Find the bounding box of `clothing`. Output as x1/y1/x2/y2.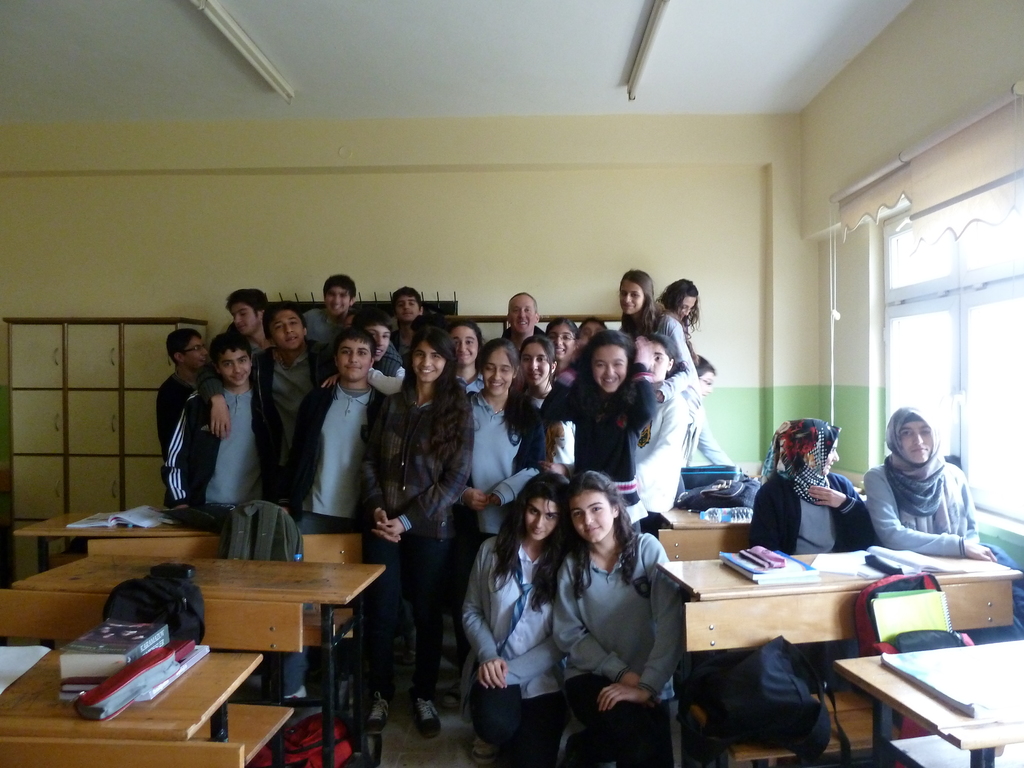
465/532/562/767.
